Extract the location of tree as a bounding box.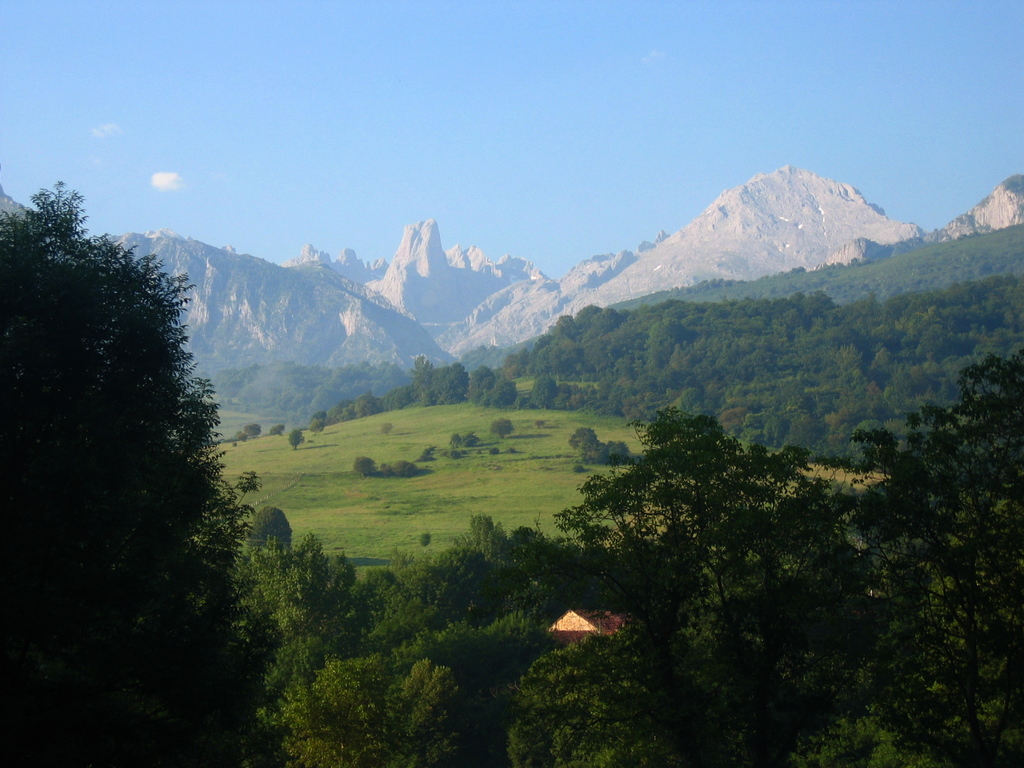
crop(17, 169, 253, 708).
